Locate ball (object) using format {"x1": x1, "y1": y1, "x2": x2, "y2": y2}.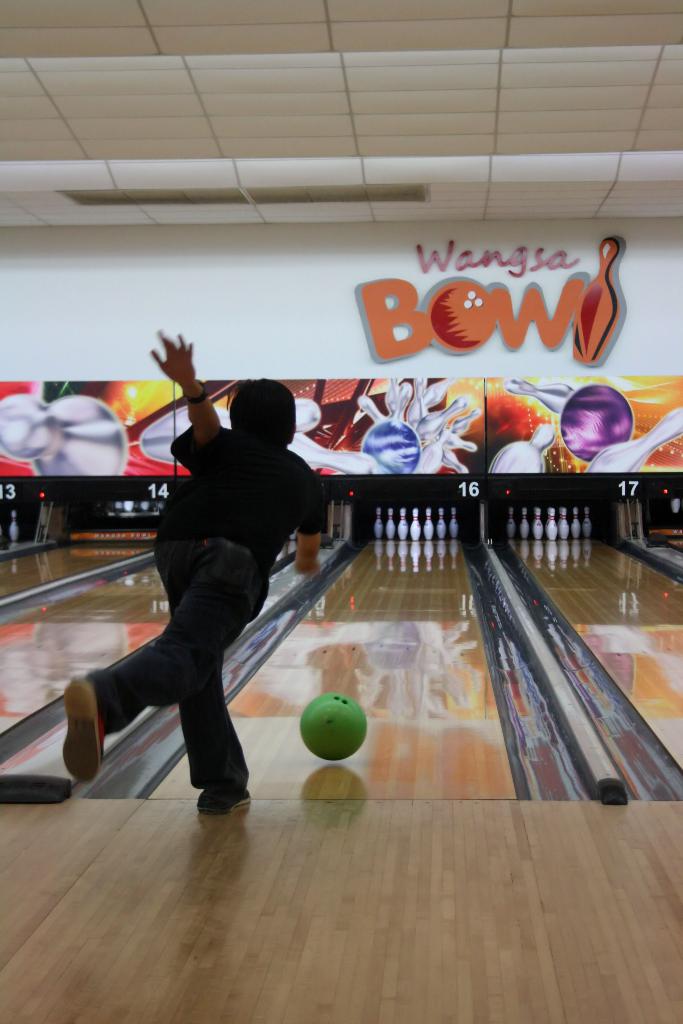
{"x1": 298, "y1": 694, "x2": 368, "y2": 764}.
